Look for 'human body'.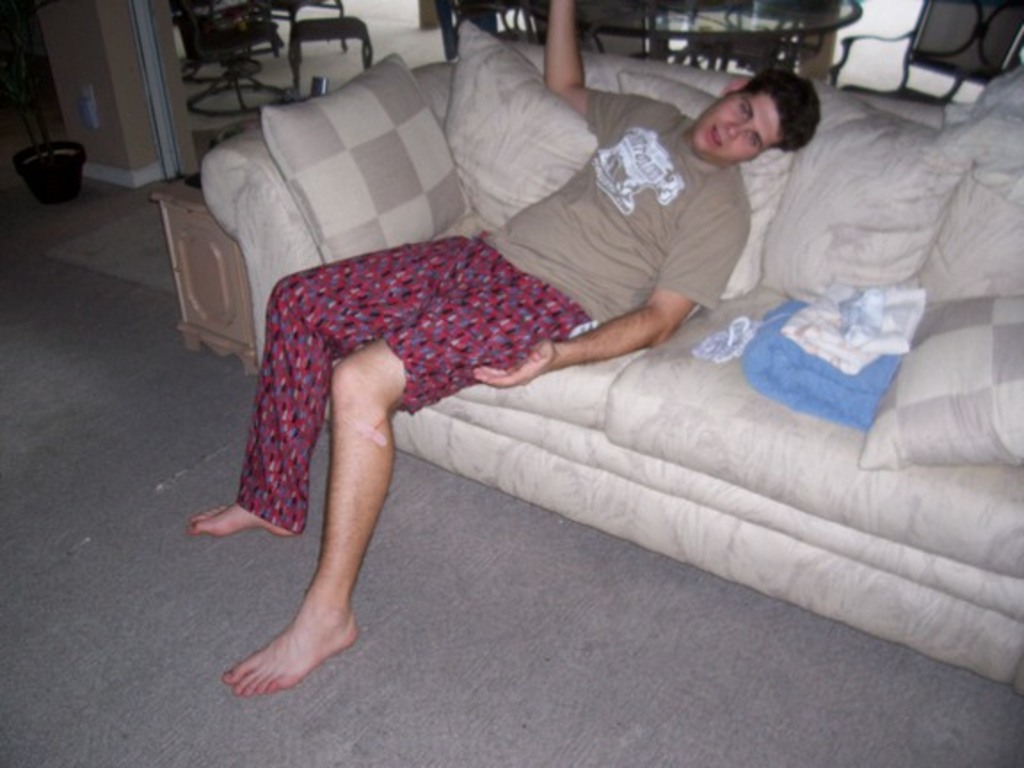
Found: BBox(281, 7, 935, 715).
